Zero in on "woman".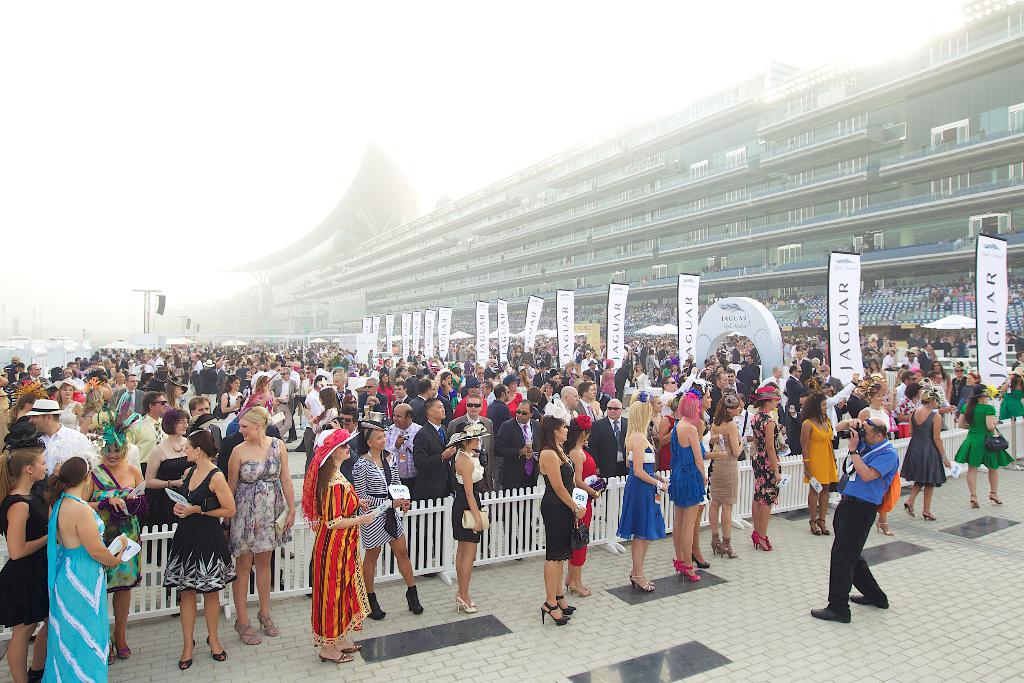
Zeroed in: x1=710, y1=390, x2=746, y2=559.
